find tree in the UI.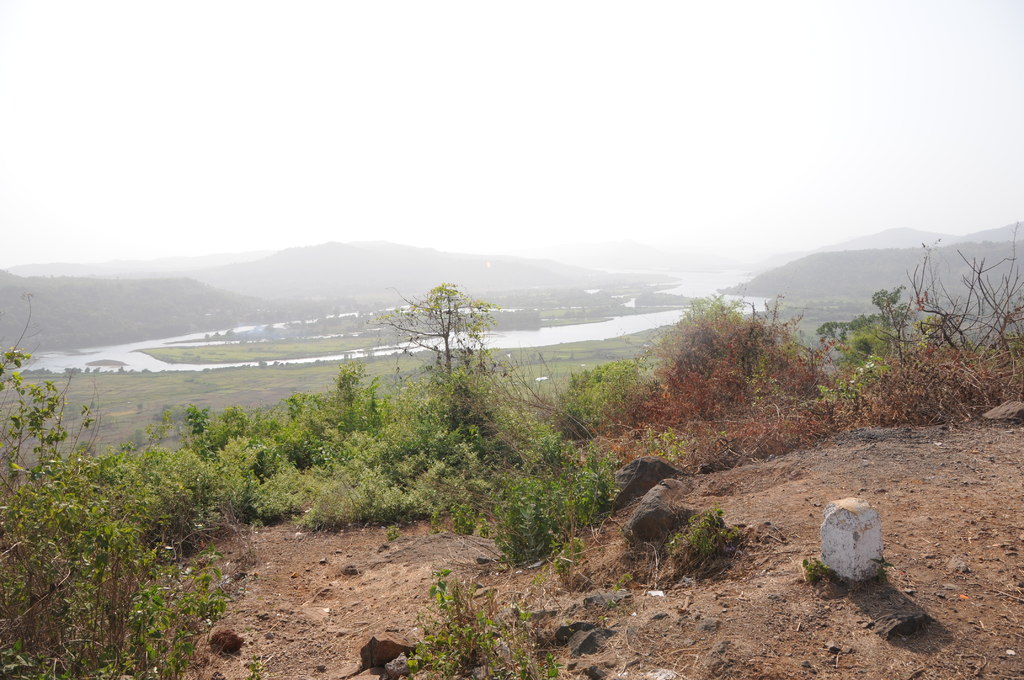
UI element at (x1=388, y1=266, x2=511, y2=393).
